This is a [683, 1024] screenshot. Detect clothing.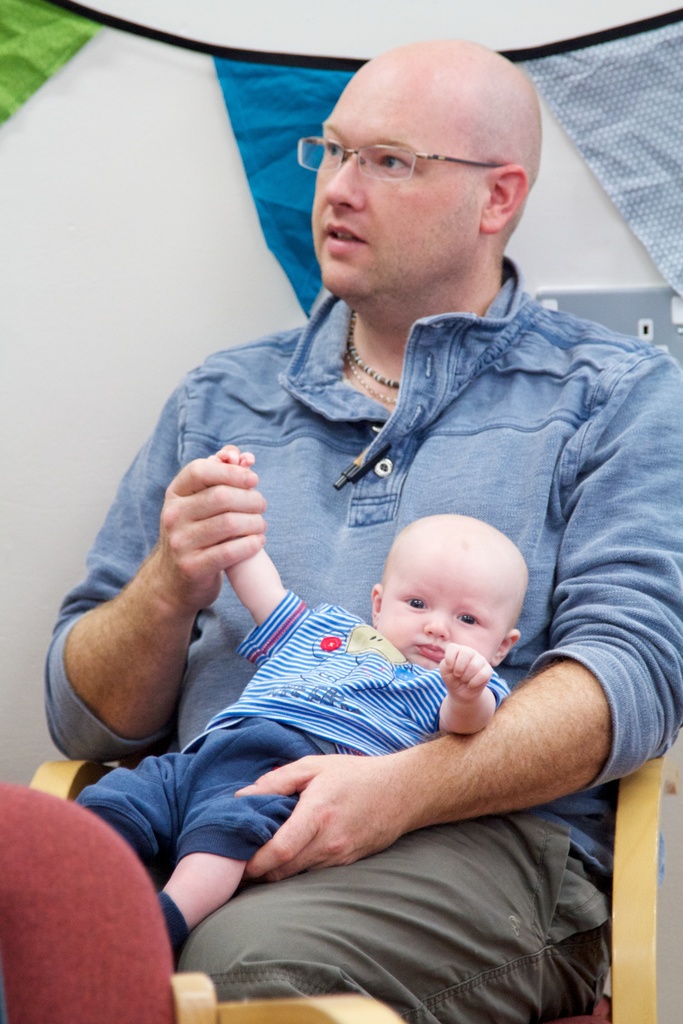
(67,587,508,895).
